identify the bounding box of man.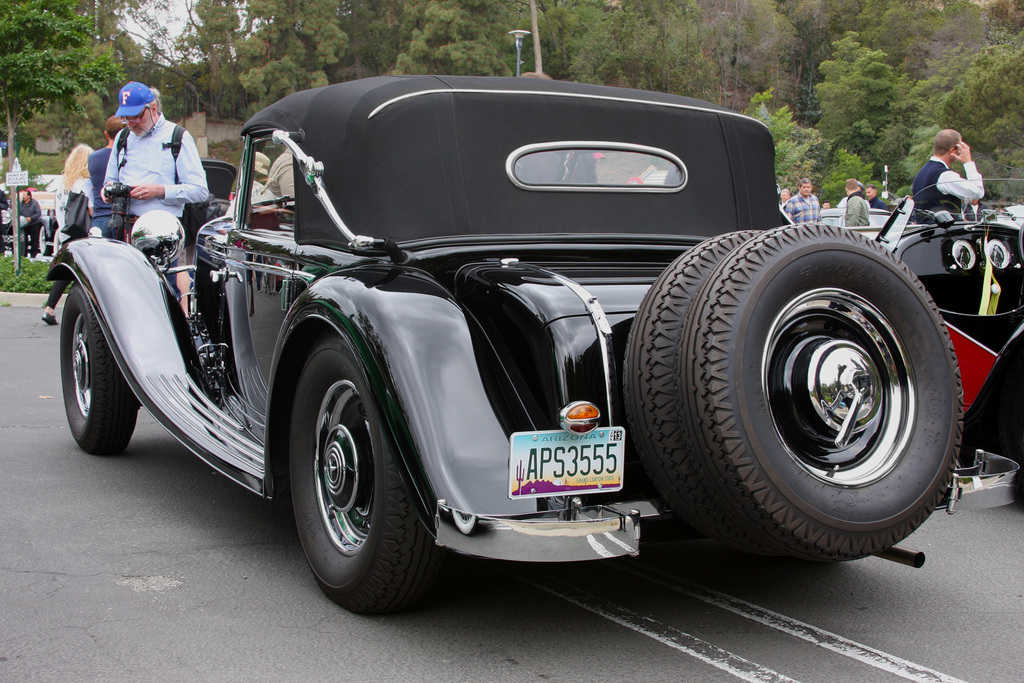
crop(10, 187, 42, 260).
